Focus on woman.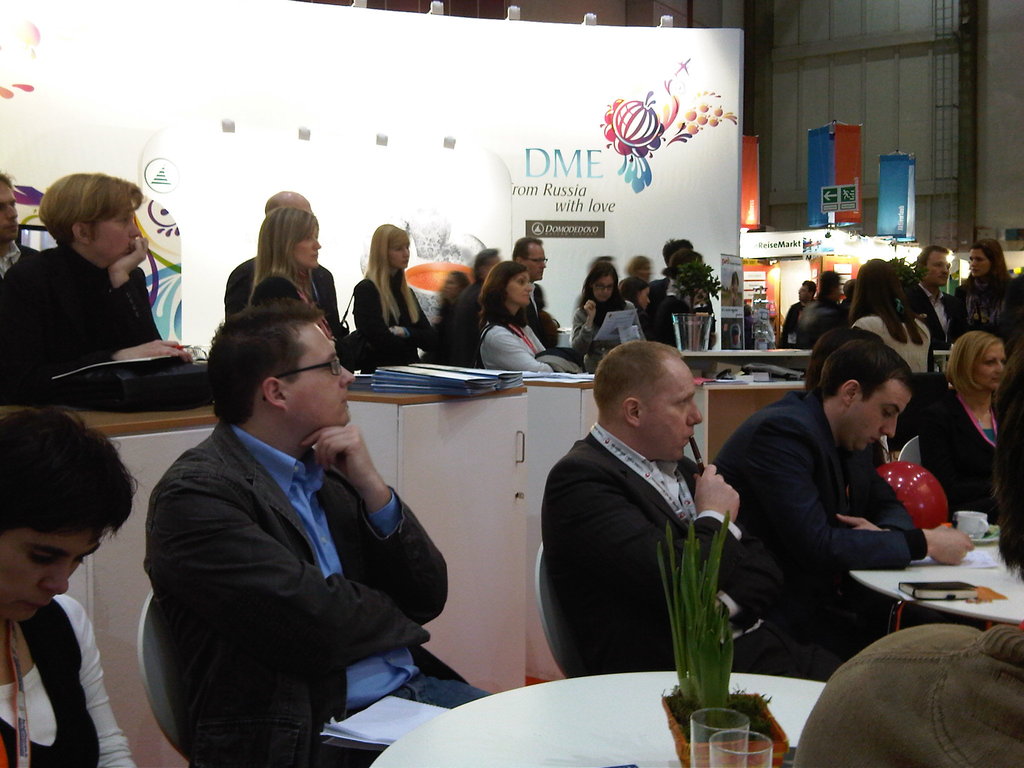
Focused at [x1=570, y1=261, x2=640, y2=371].
